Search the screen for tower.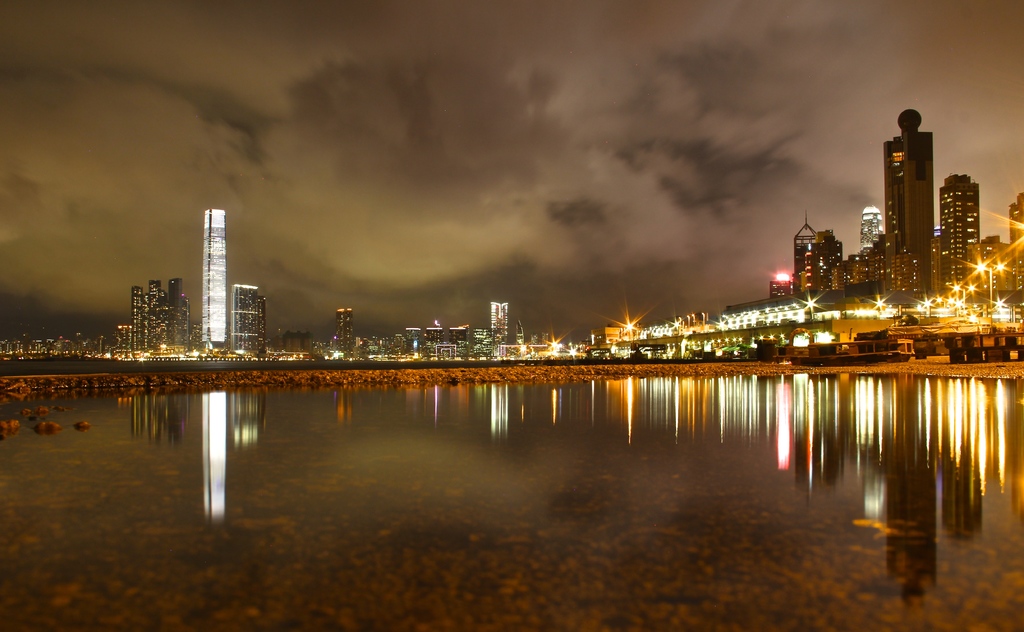
Found at [x1=133, y1=282, x2=149, y2=351].
